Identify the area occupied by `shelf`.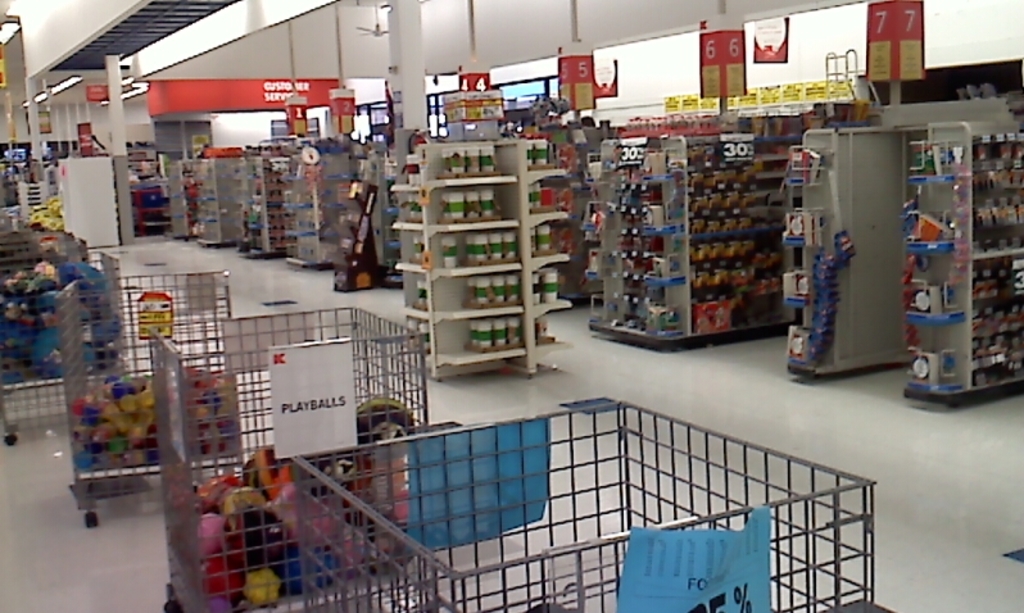
Area: rect(341, 150, 400, 291).
